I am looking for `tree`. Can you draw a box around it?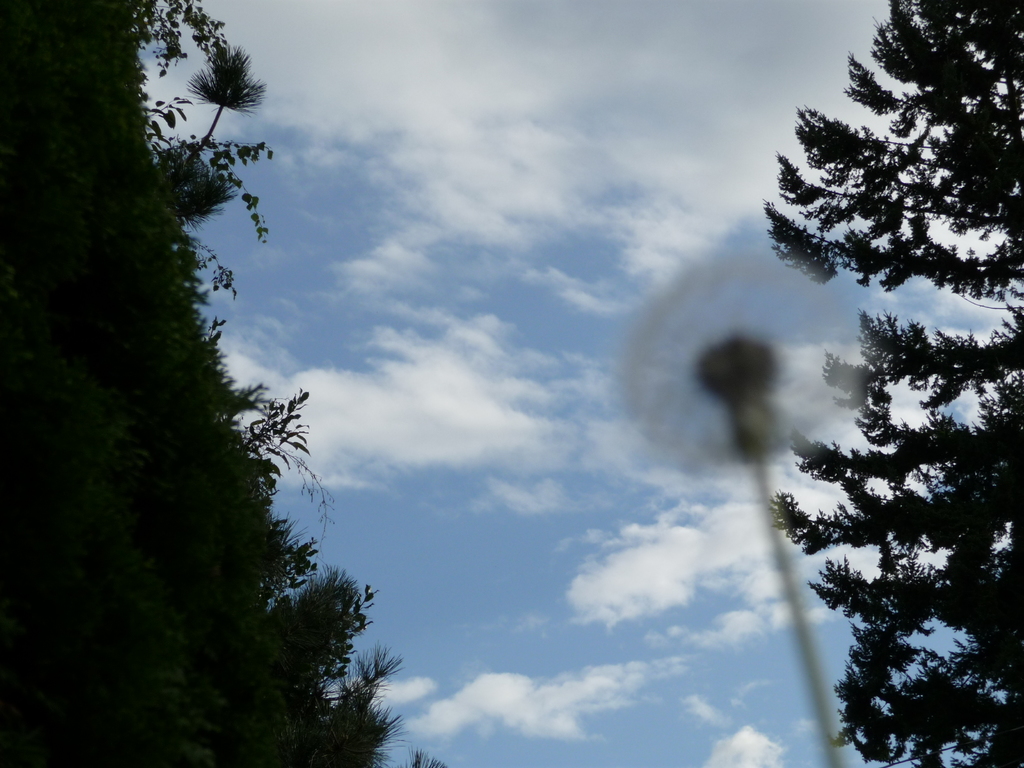
Sure, the bounding box is left=767, top=0, right=1023, bottom=767.
